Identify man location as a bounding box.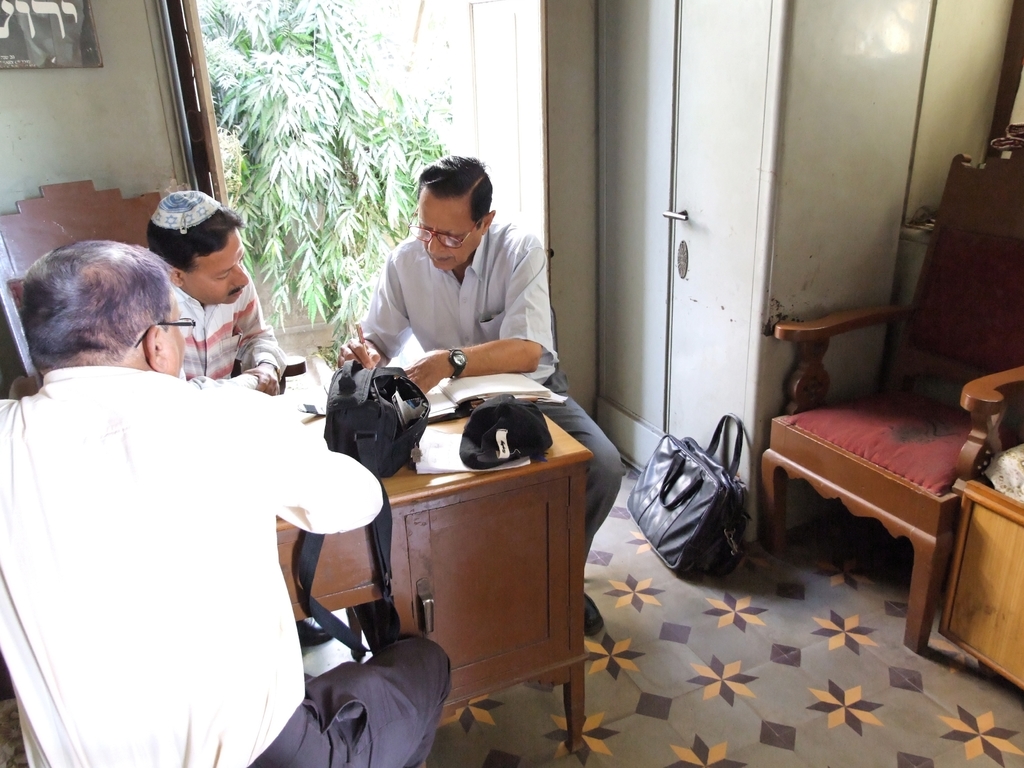
select_region(0, 237, 449, 767).
